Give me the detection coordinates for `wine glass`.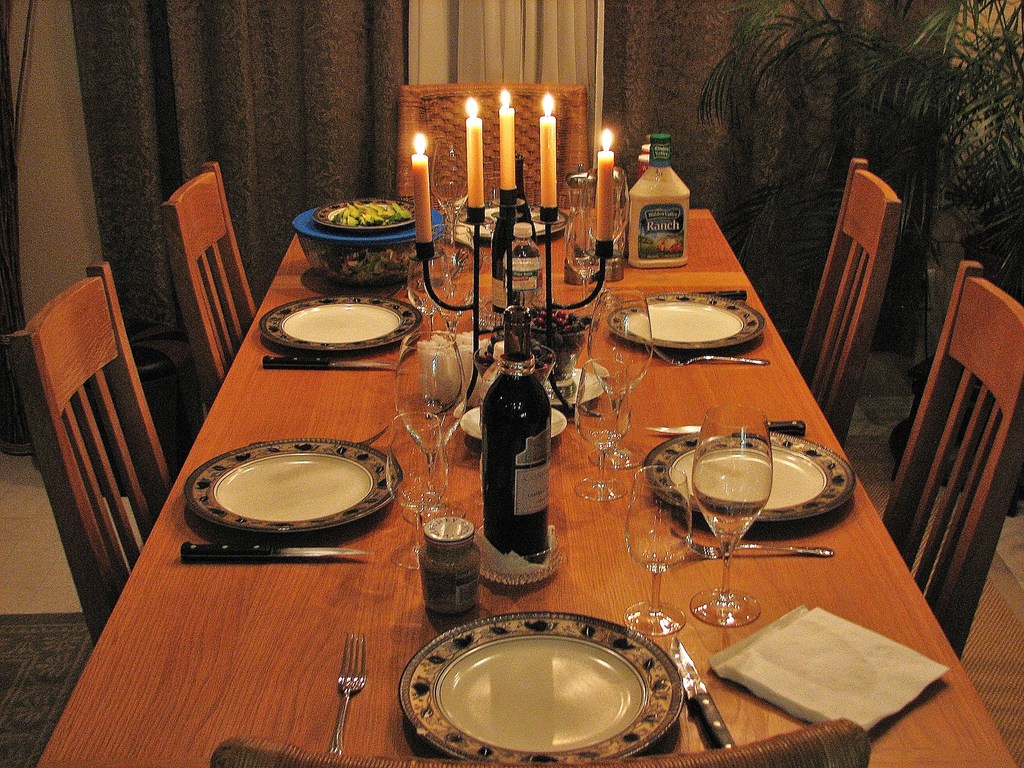
bbox(436, 221, 474, 300).
